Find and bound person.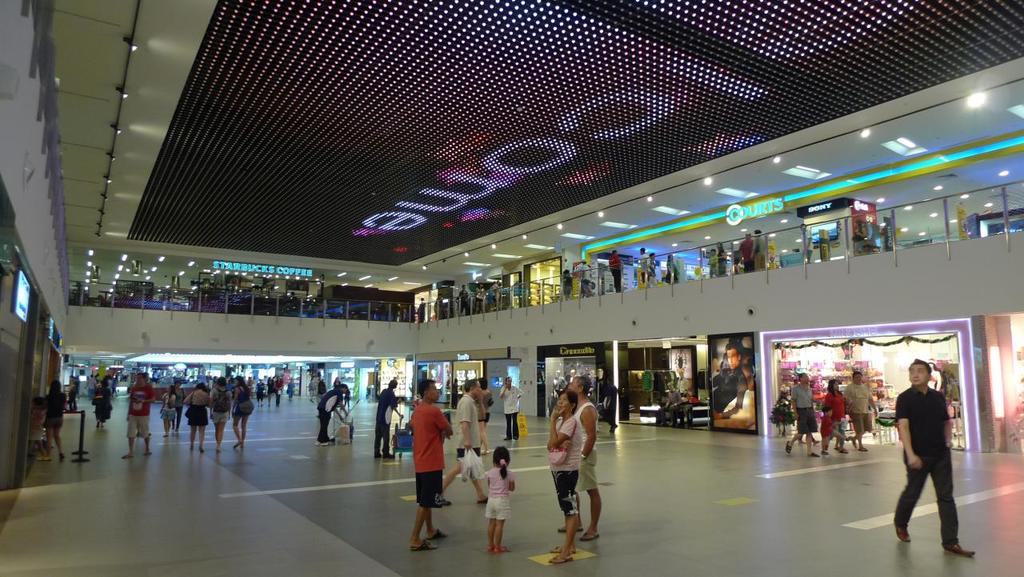
Bound: {"x1": 482, "y1": 446, "x2": 518, "y2": 554}.
